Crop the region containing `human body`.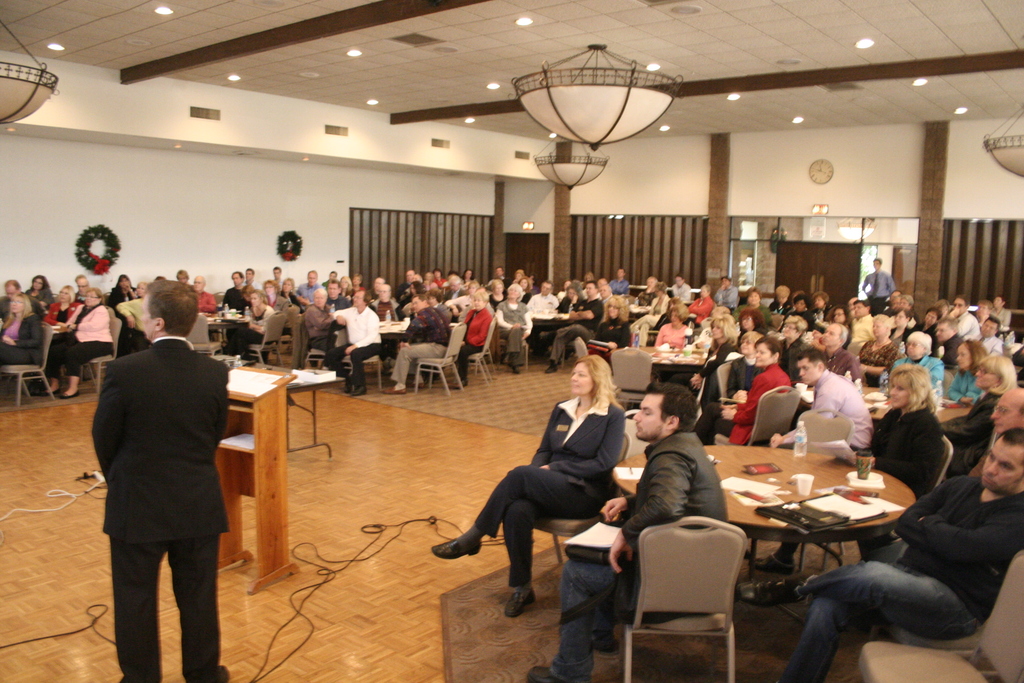
Crop region: (740, 425, 1023, 682).
